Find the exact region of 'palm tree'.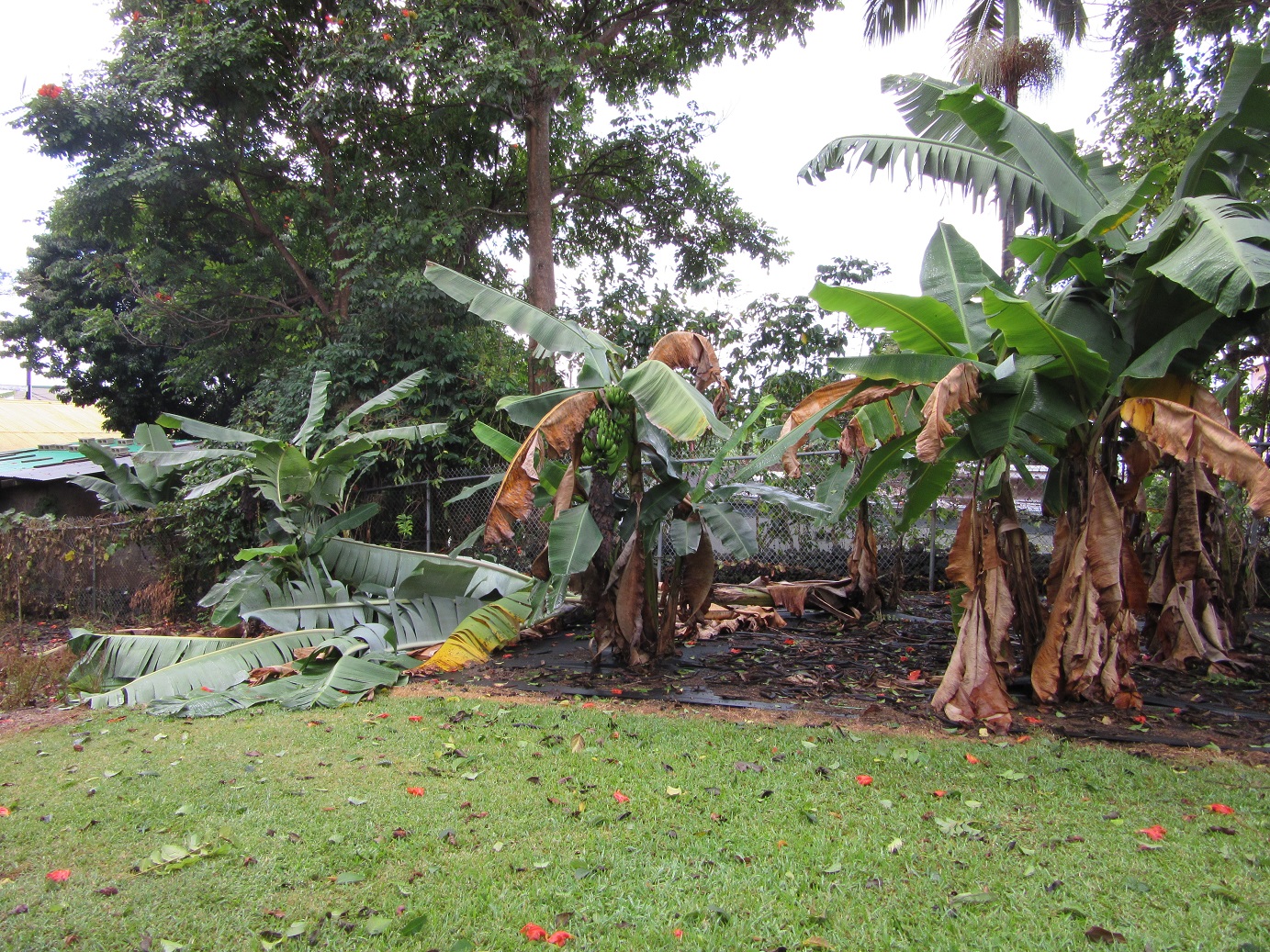
Exact region: bbox=(447, 266, 701, 566).
